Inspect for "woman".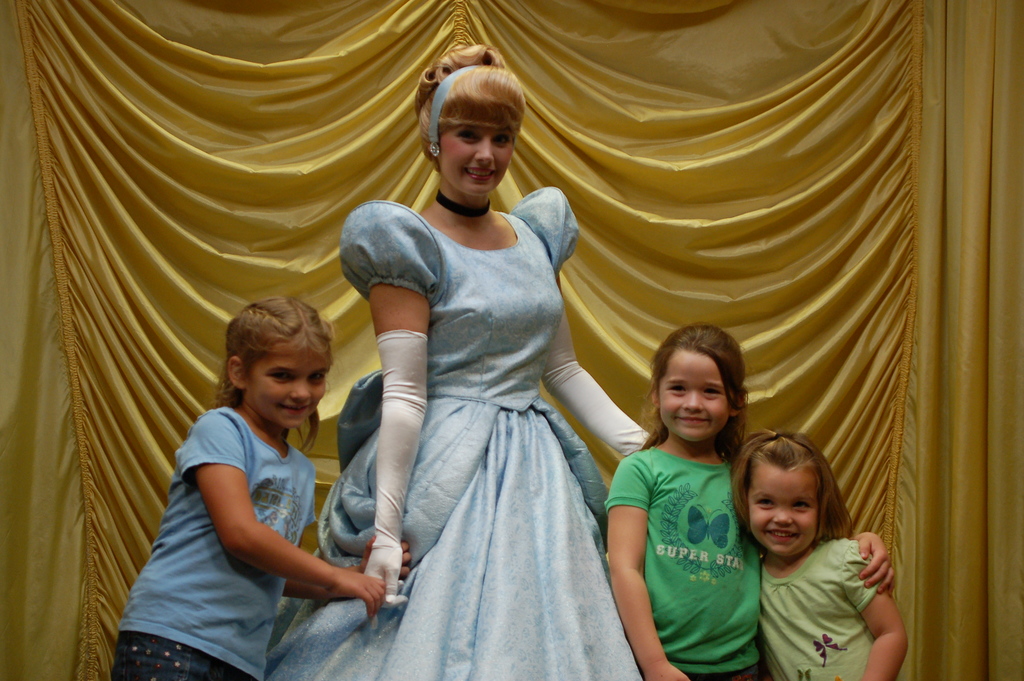
Inspection: (x1=268, y1=43, x2=652, y2=680).
